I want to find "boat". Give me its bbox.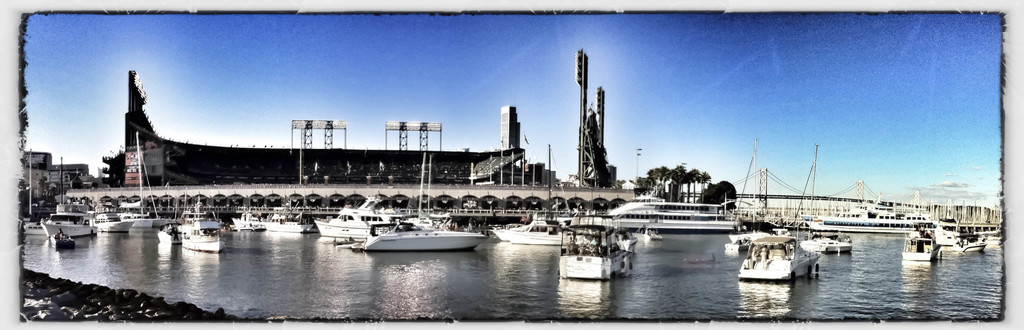
locate(806, 141, 854, 256).
